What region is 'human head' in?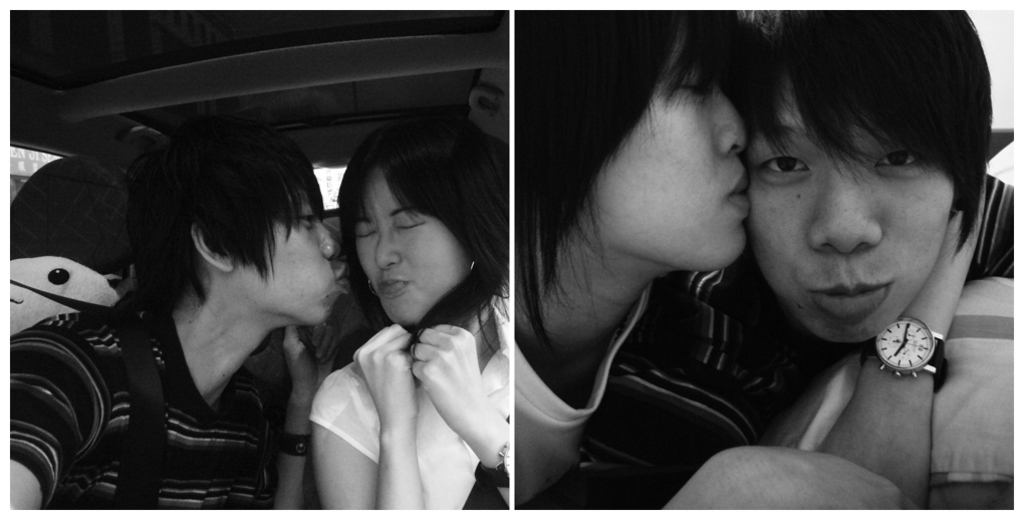
bbox=[148, 115, 360, 324].
